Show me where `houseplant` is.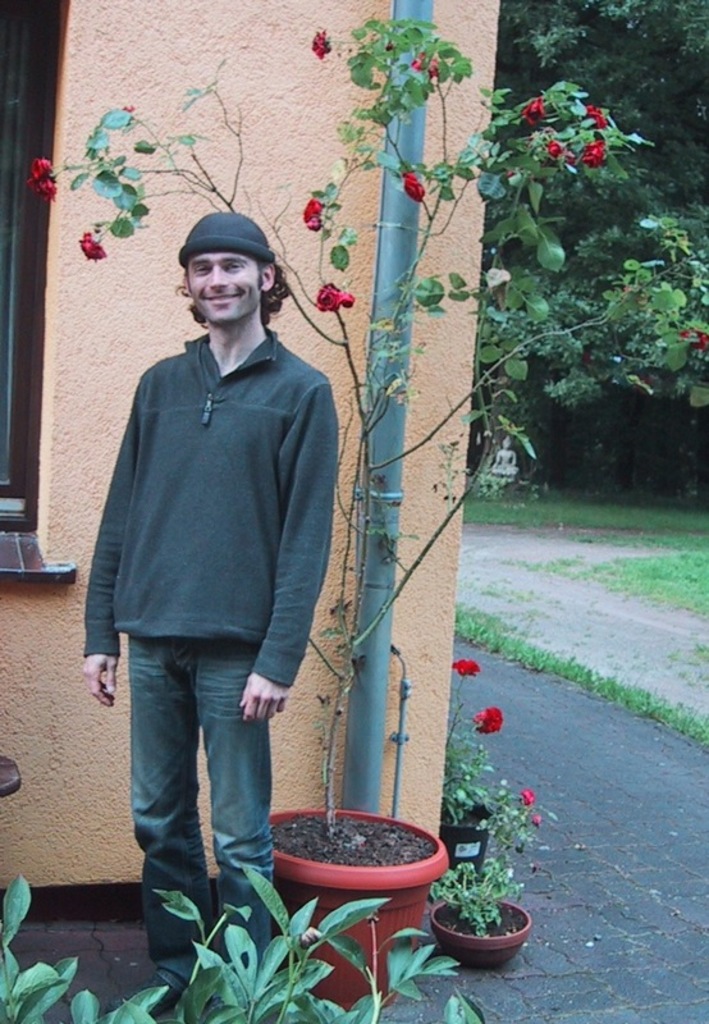
`houseplant` is at 420,845,541,965.
